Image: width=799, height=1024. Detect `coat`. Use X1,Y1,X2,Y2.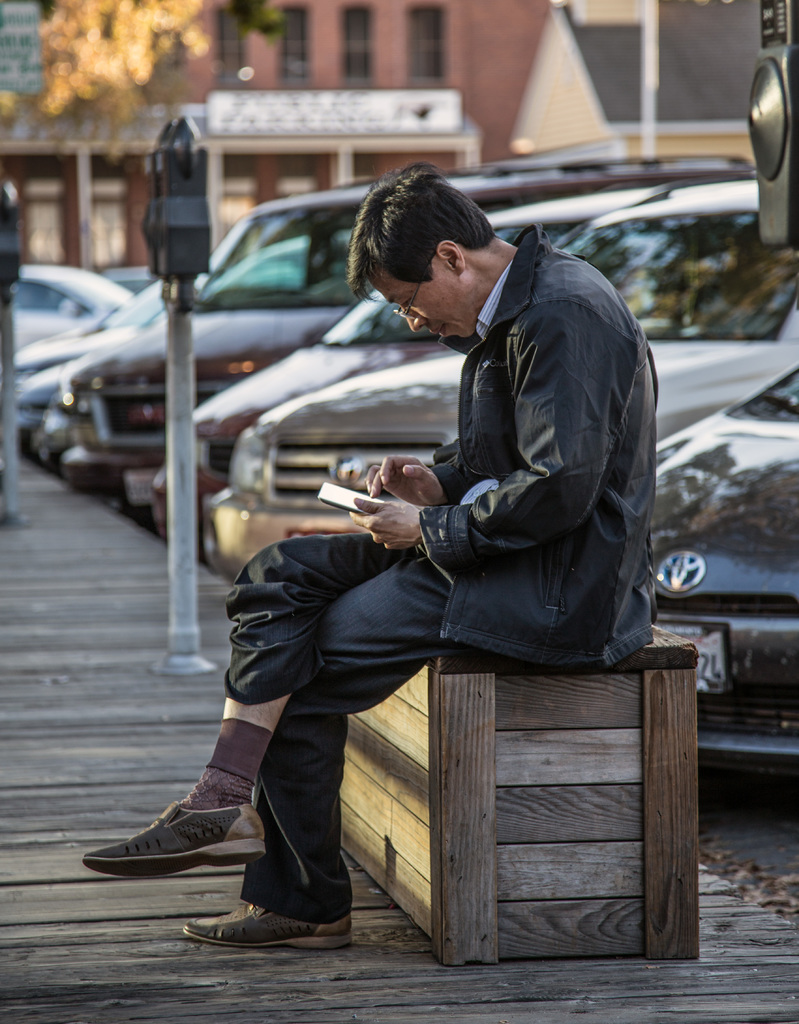
418,223,660,673.
